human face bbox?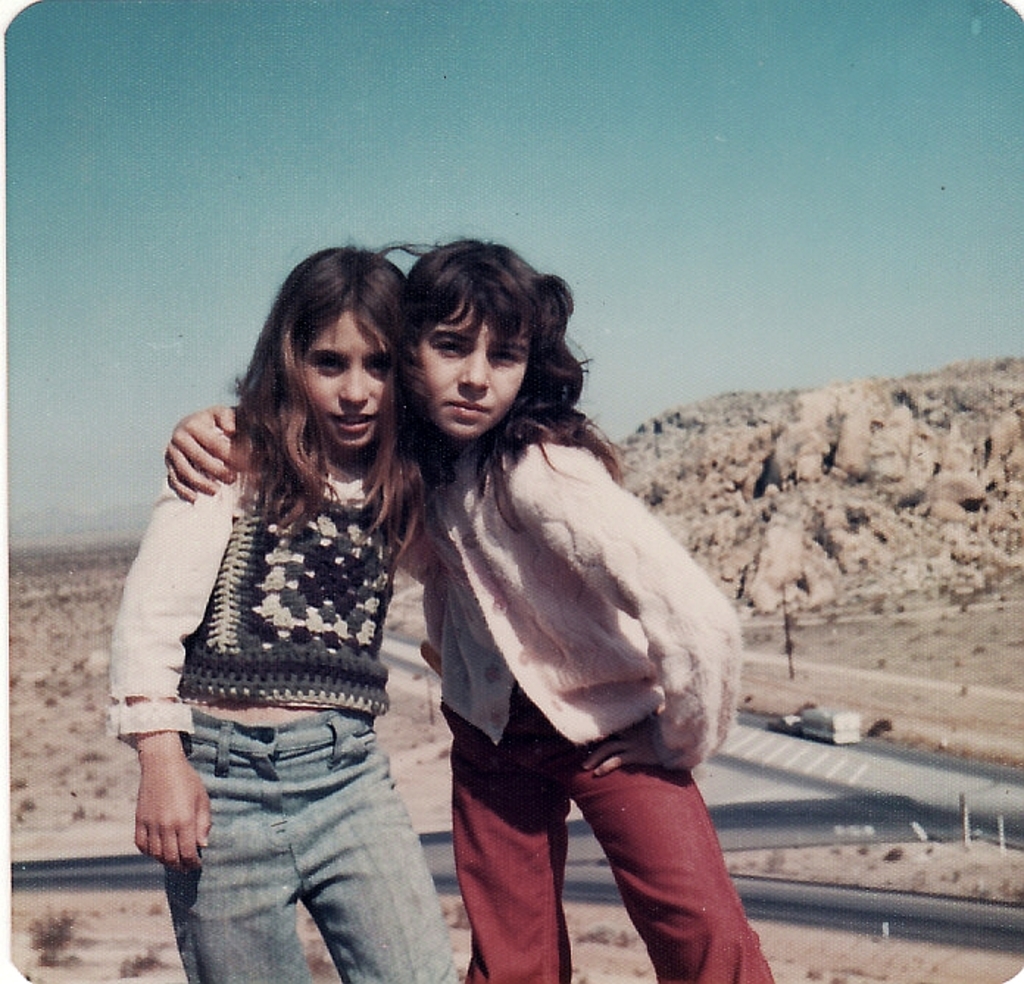
300, 313, 388, 446
